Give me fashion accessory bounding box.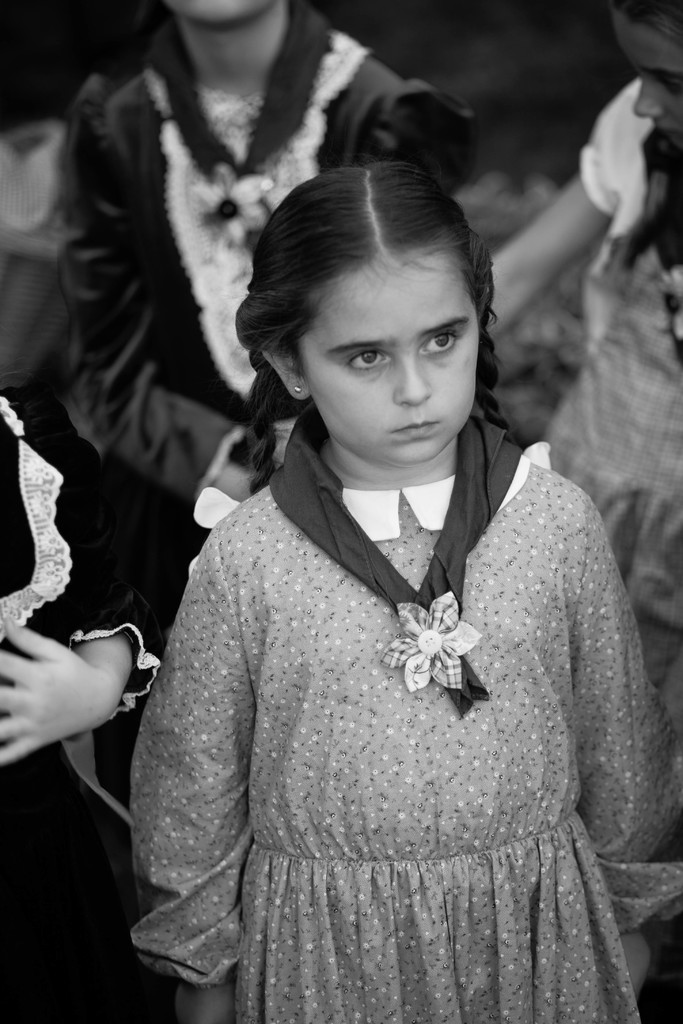
bbox(293, 382, 302, 392).
